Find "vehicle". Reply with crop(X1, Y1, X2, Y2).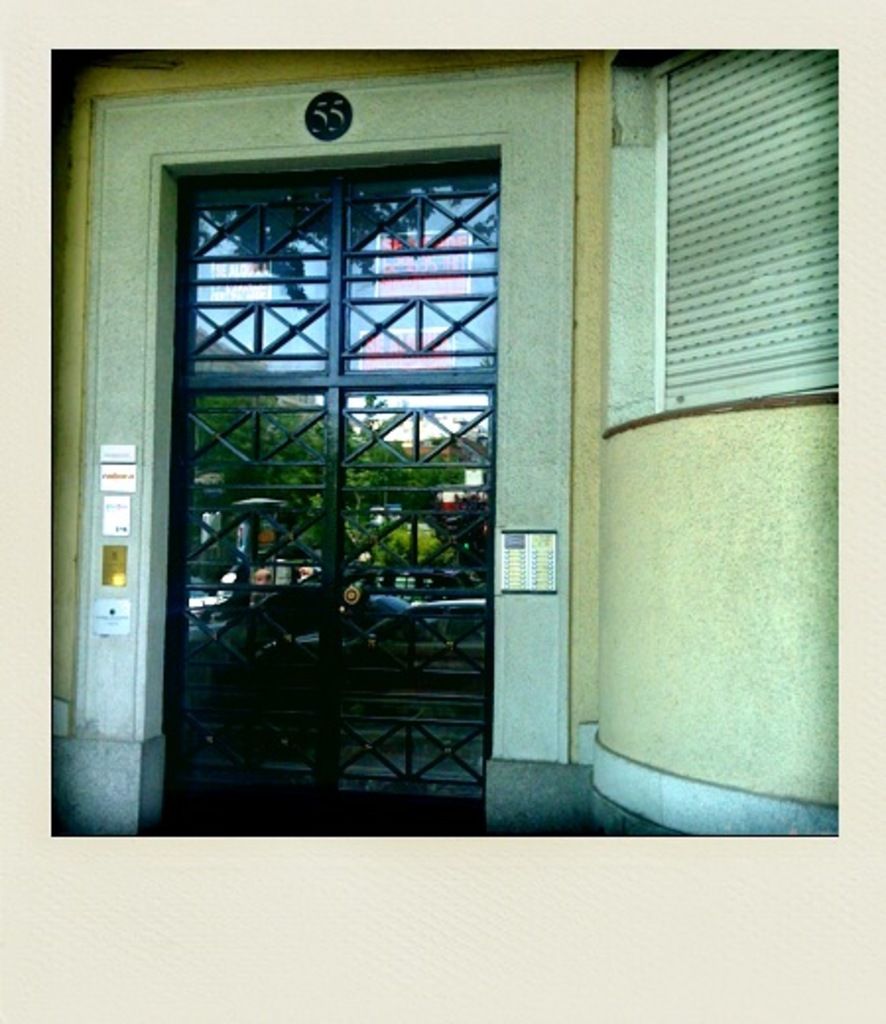
crop(266, 597, 492, 723).
